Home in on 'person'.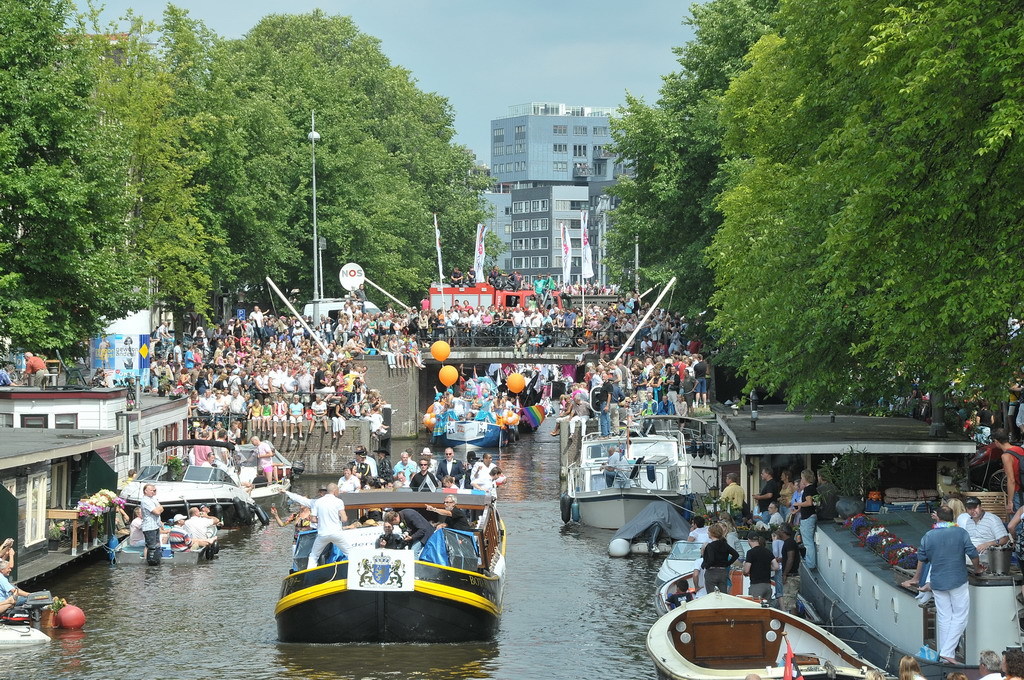
Homed in at 165, 513, 194, 547.
